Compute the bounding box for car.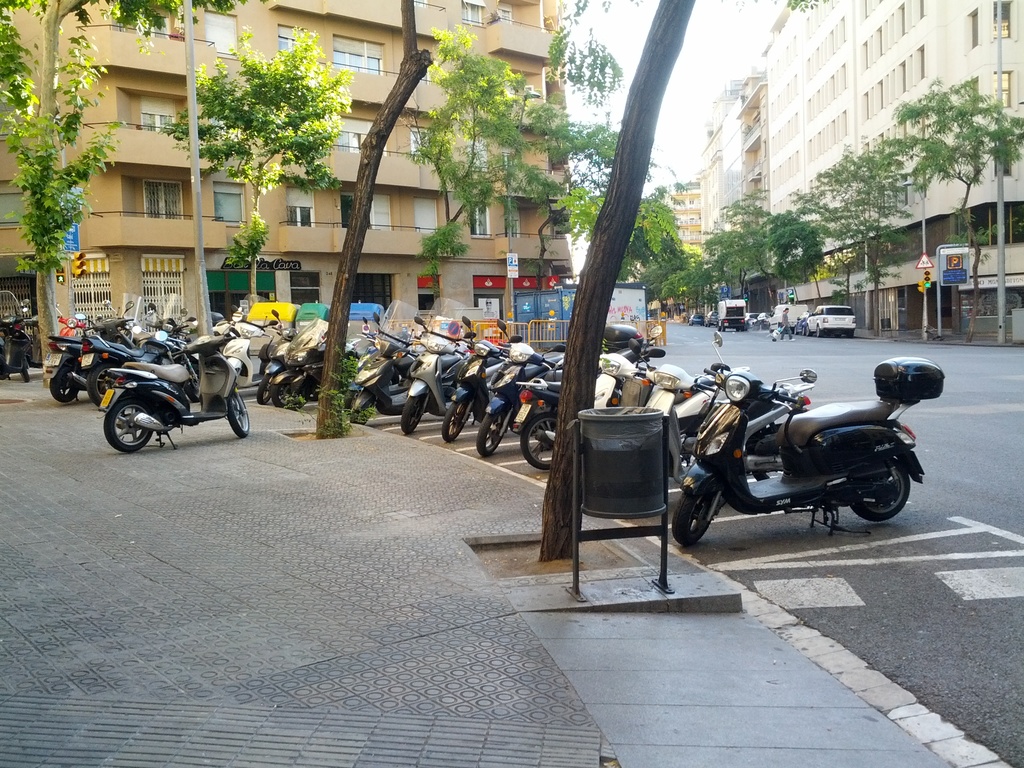
688, 314, 705, 325.
